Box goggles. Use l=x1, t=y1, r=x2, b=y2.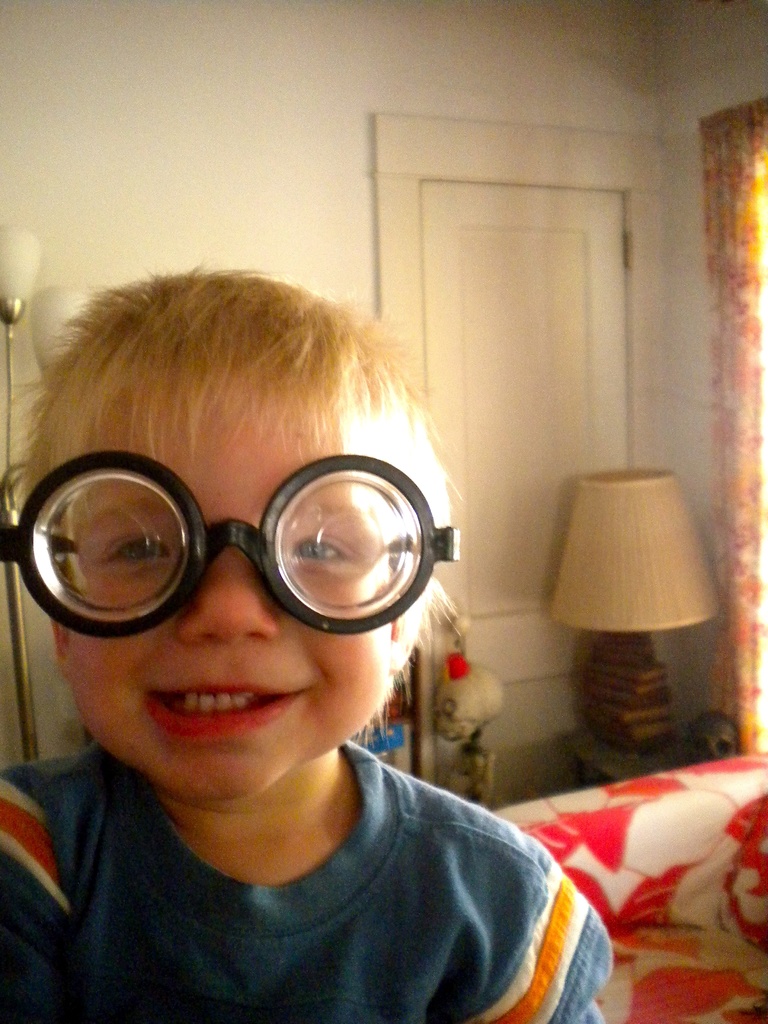
l=6, t=452, r=464, b=632.
